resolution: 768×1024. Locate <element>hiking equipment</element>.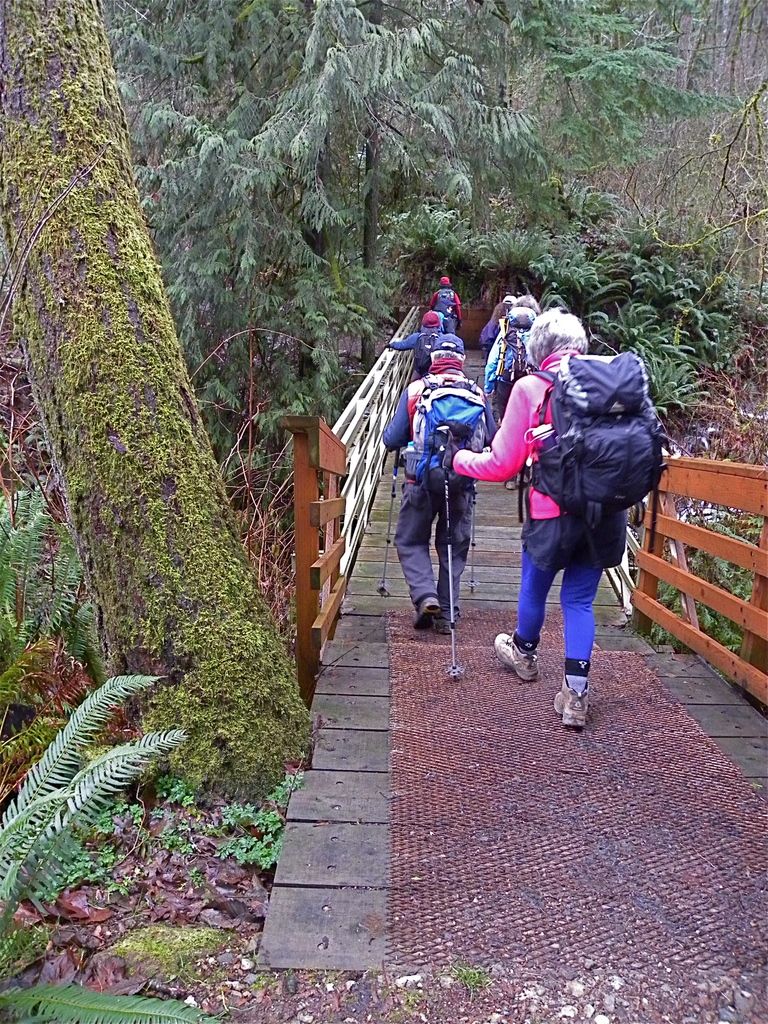
[531, 347, 667, 529].
